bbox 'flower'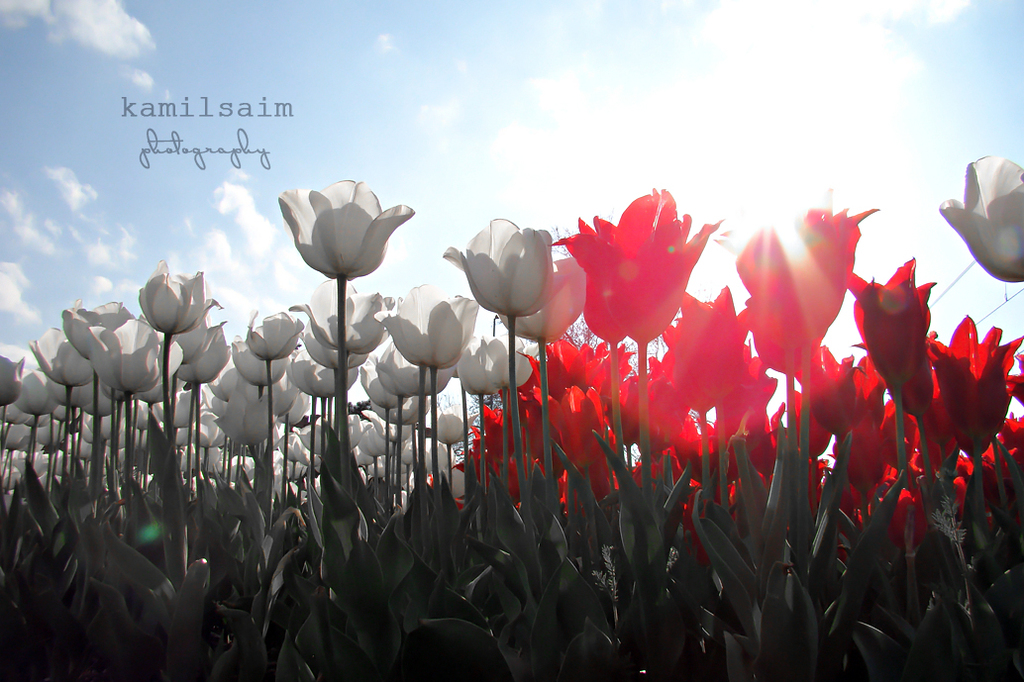
<bbox>54, 297, 135, 359</bbox>
